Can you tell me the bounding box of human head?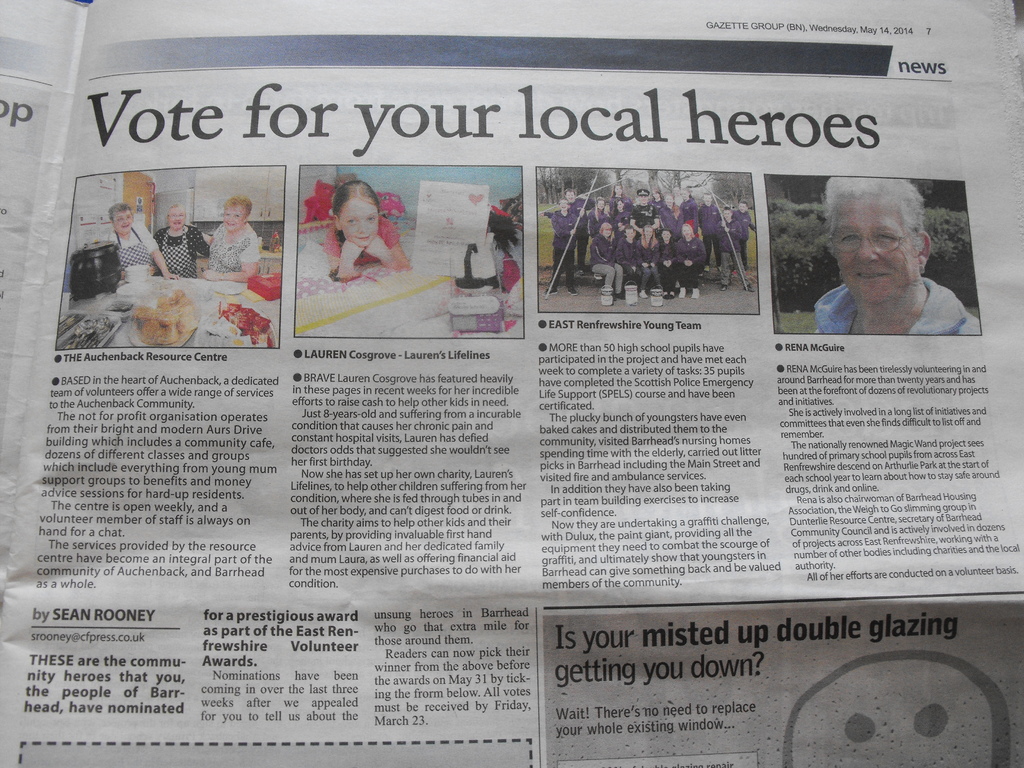
[x1=166, y1=201, x2=188, y2=230].
